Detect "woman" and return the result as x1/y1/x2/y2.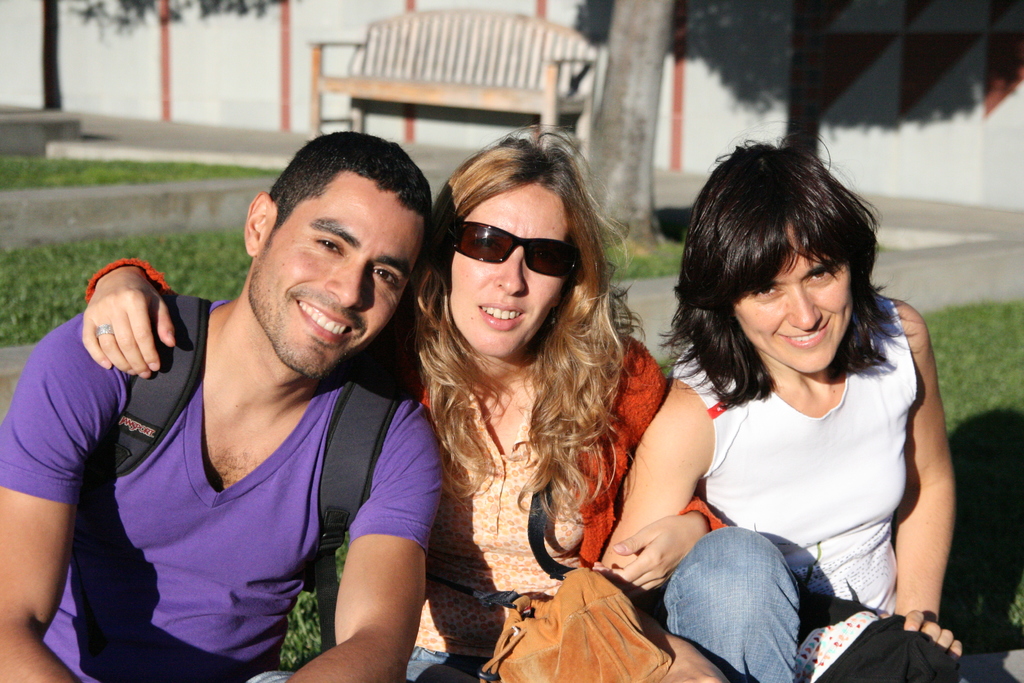
602/125/956/682.
